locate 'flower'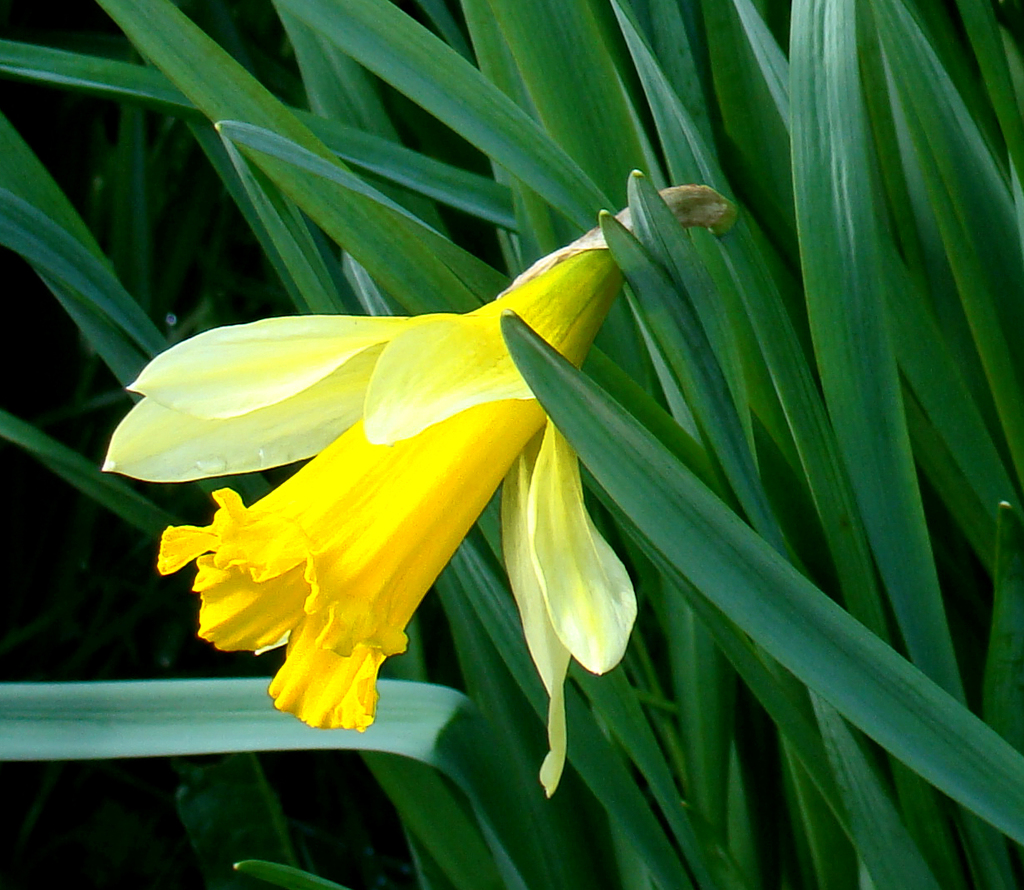
131,251,622,729
